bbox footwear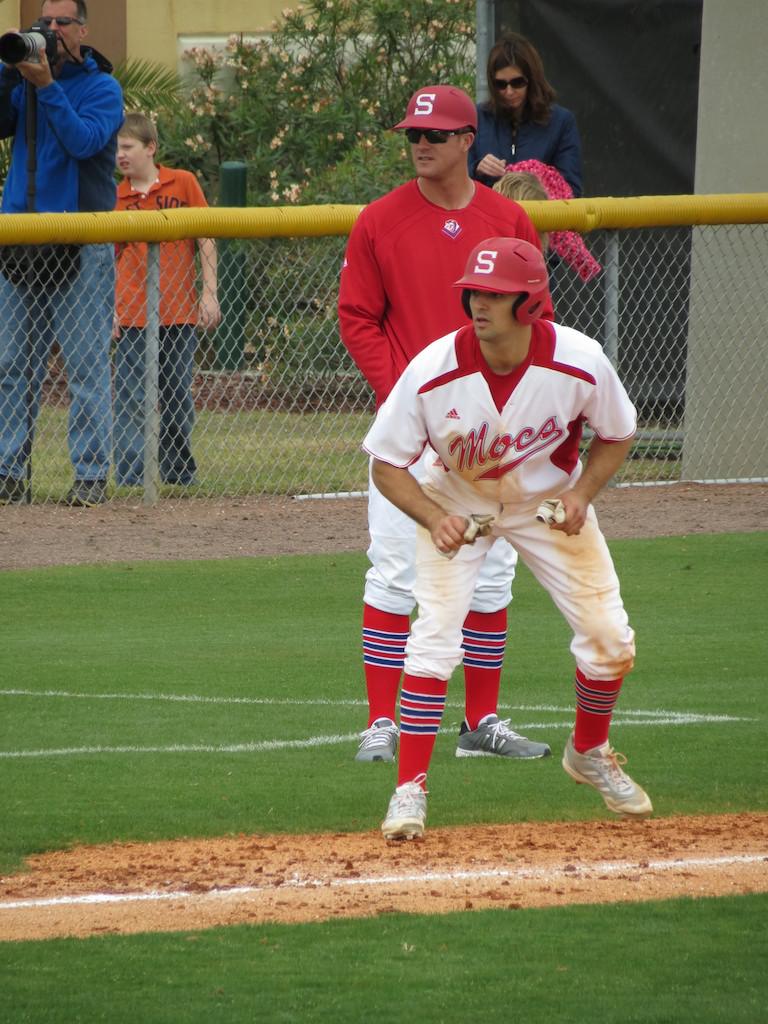
[x1=454, y1=712, x2=552, y2=758]
